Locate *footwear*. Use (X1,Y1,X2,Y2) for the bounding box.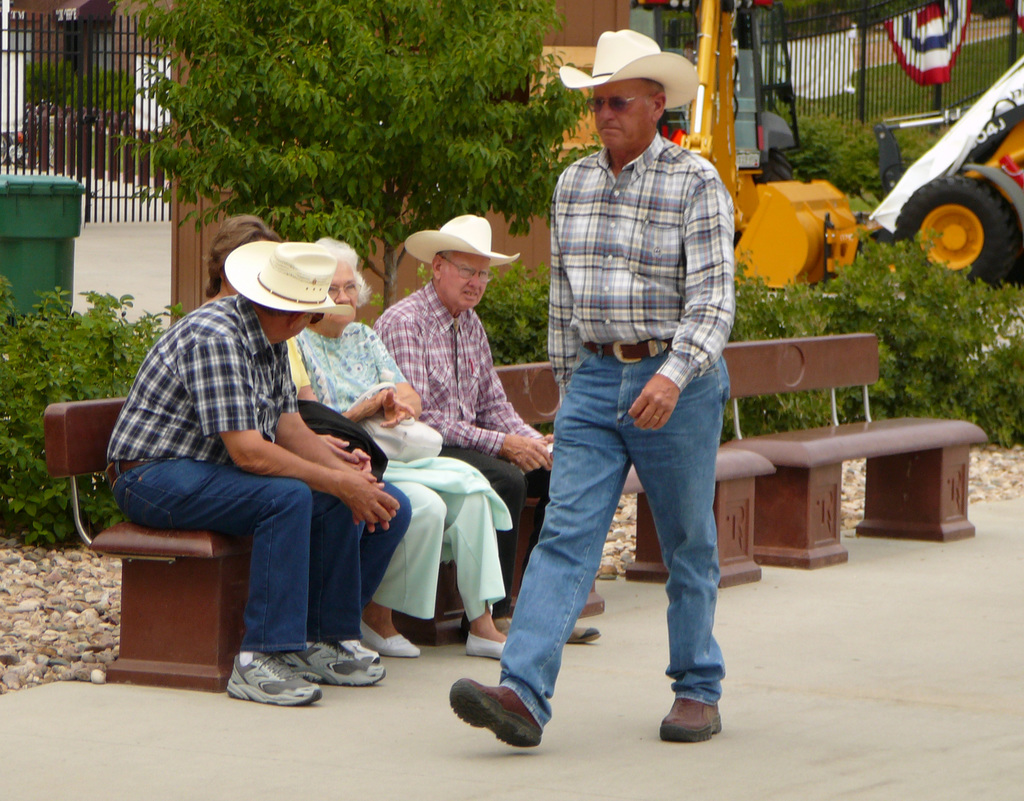
(461,682,552,764).
